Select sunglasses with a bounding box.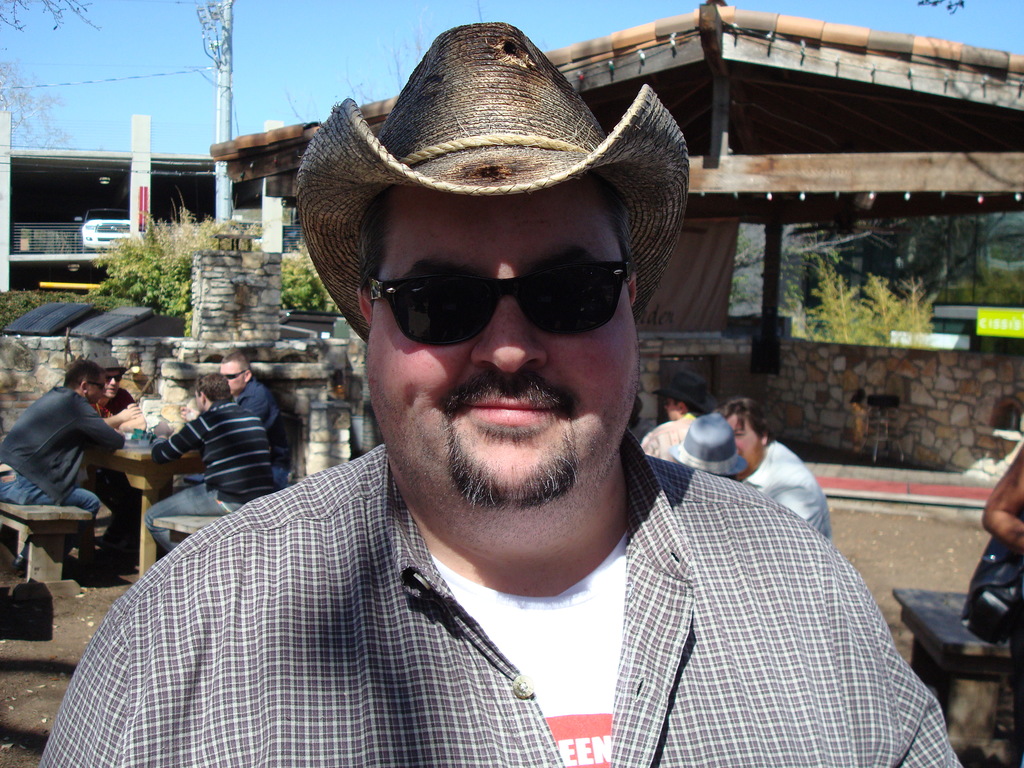
select_region(225, 371, 246, 380).
